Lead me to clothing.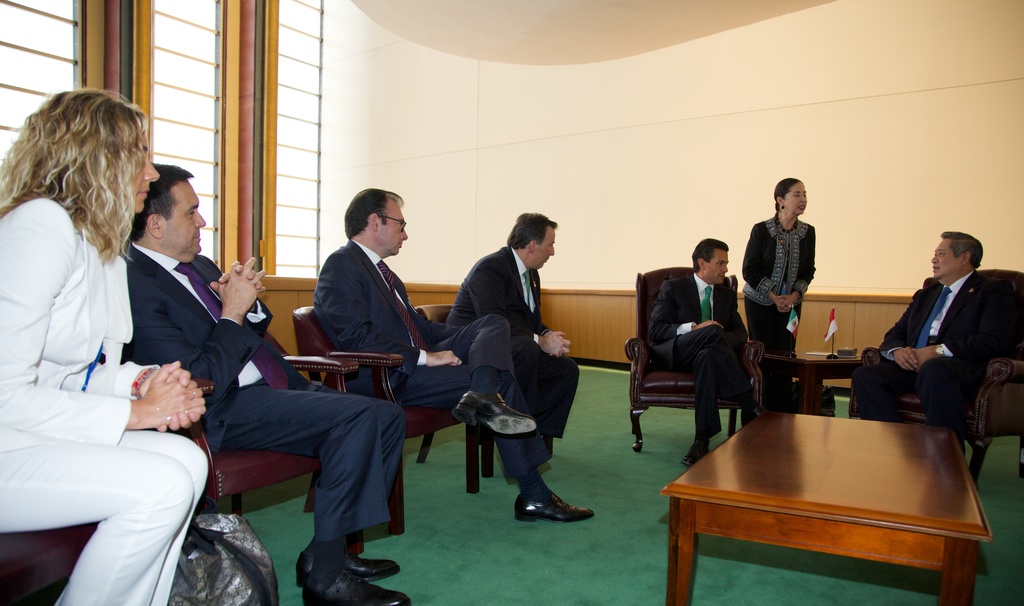
Lead to select_region(870, 249, 1011, 447).
